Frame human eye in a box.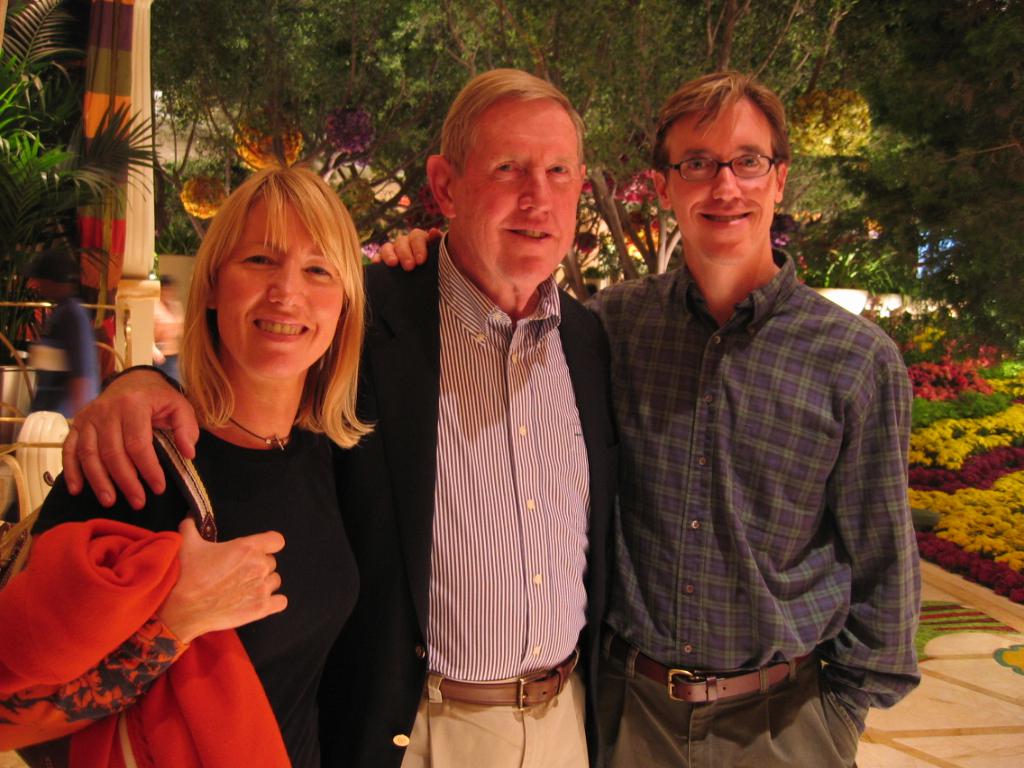
select_region(730, 152, 762, 173).
